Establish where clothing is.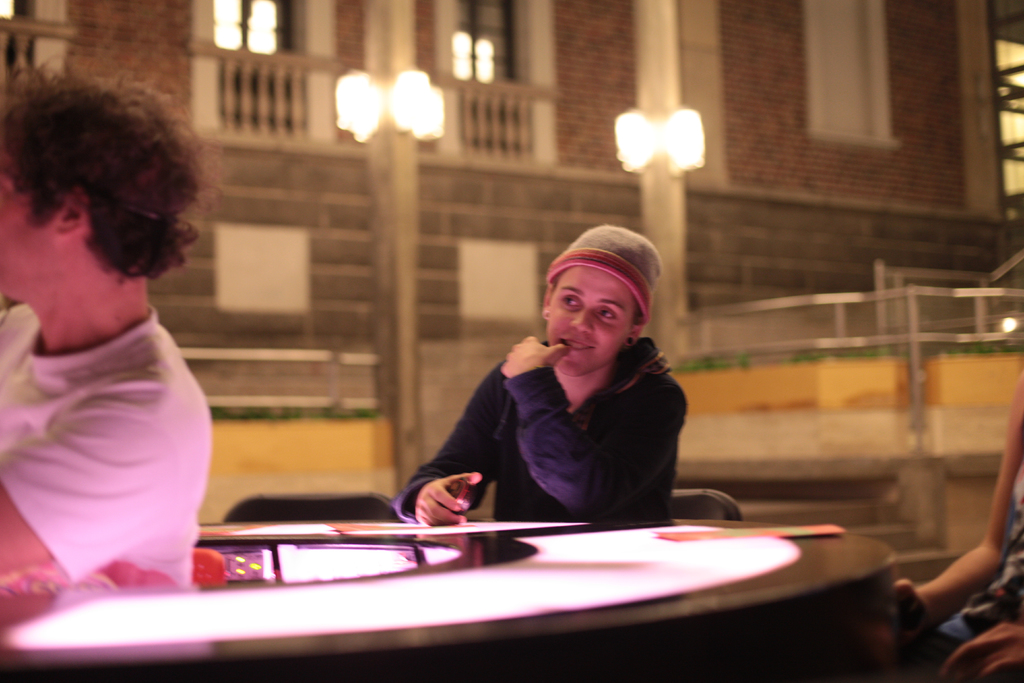
Established at rect(410, 309, 698, 539).
